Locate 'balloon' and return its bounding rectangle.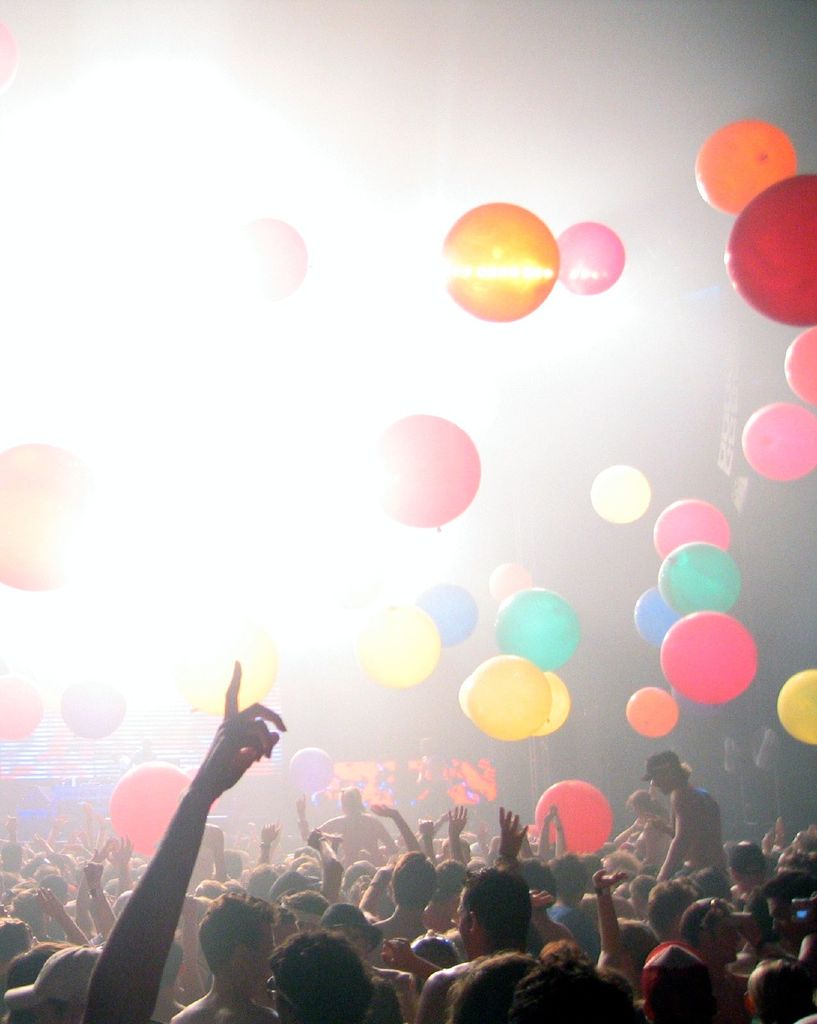
box=[740, 405, 816, 487].
